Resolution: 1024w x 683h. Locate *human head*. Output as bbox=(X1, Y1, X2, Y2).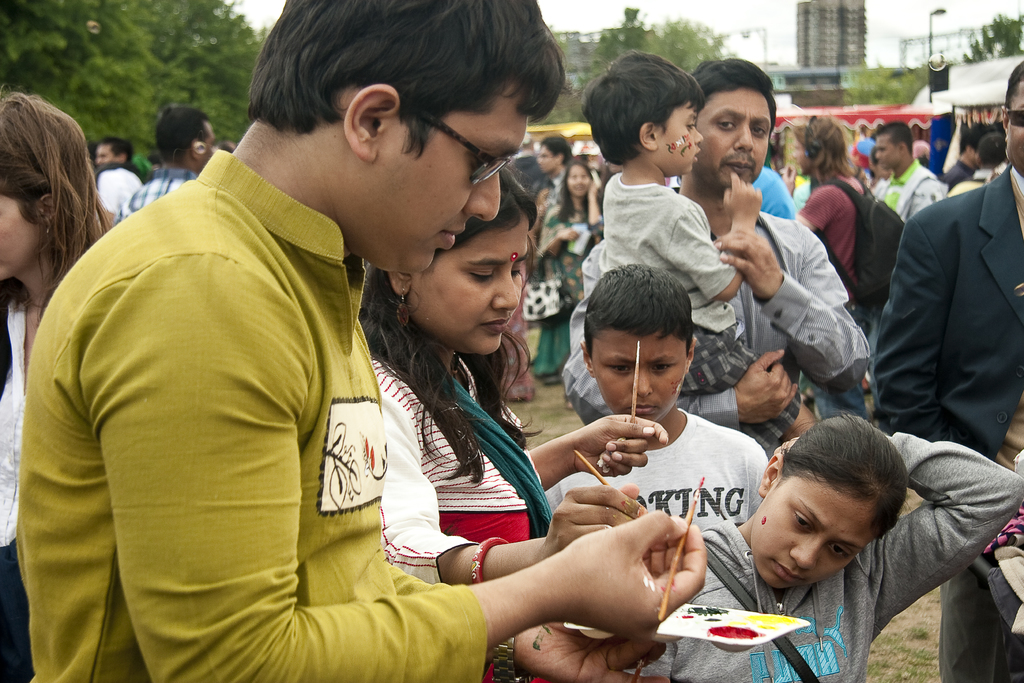
bbox=(974, 134, 1018, 172).
